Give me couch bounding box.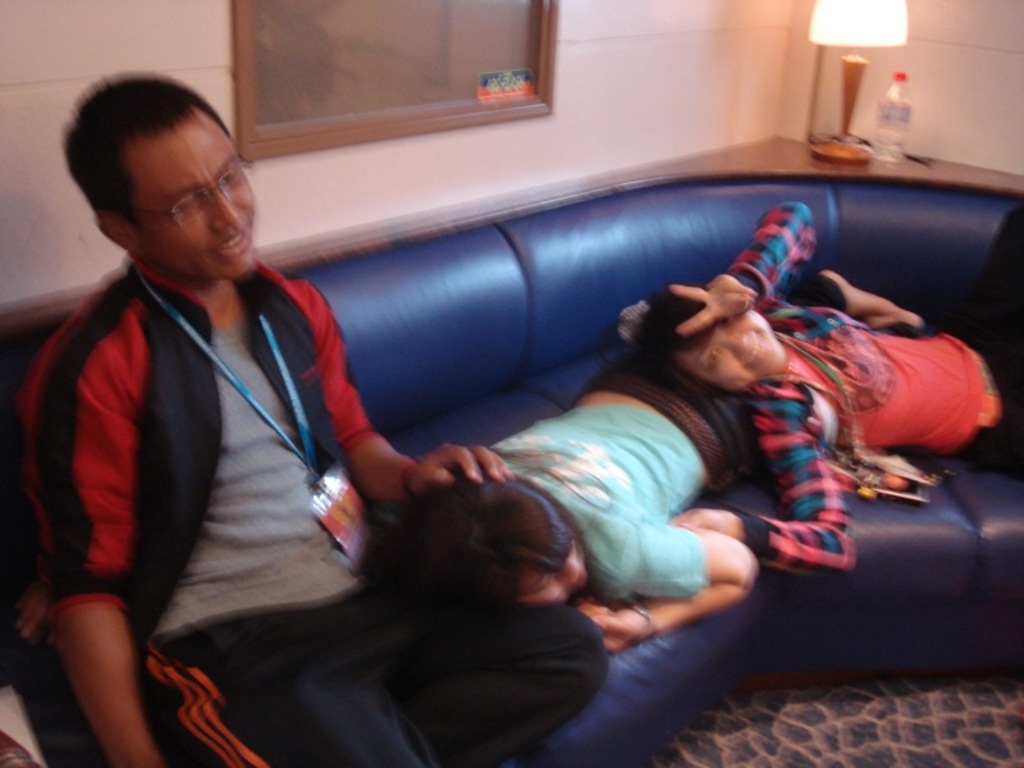
(x1=0, y1=177, x2=1023, y2=767).
